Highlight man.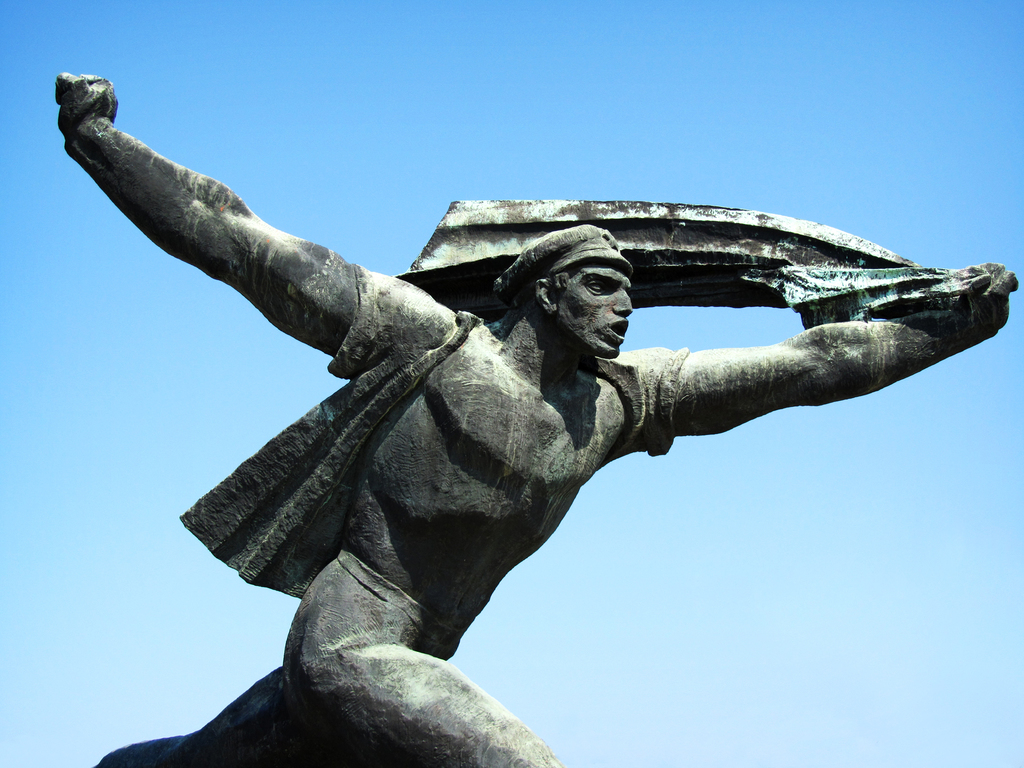
Highlighted region: (55,77,1020,767).
